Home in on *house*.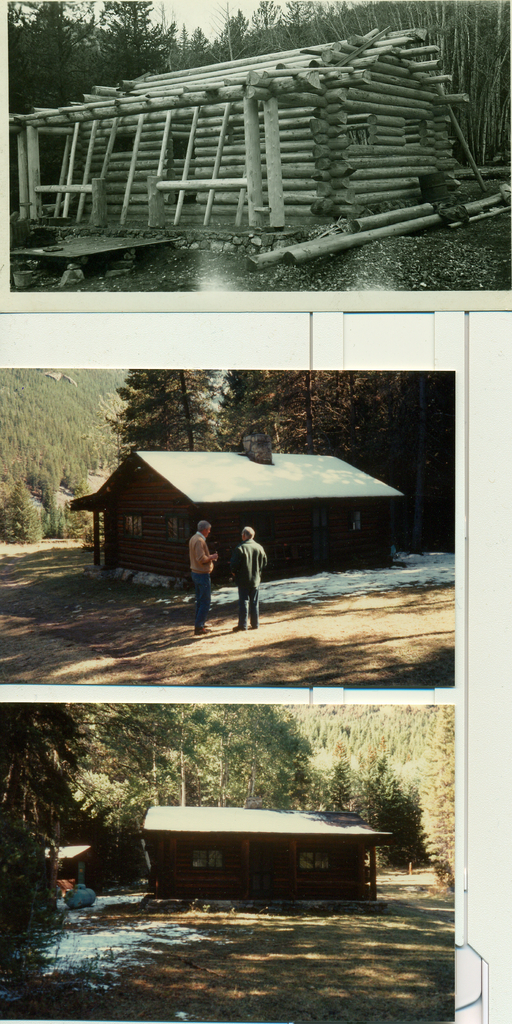
Homed in at bbox=(140, 804, 398, 899).
